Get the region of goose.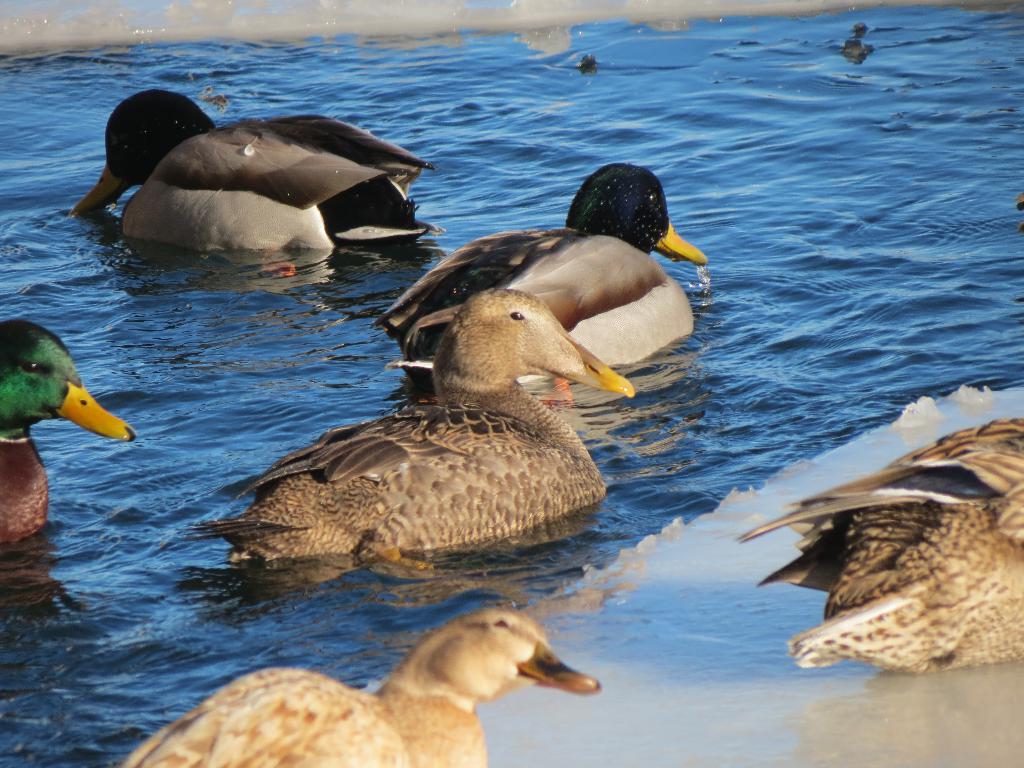
left=193, top=286, right=636, bottom=557.
